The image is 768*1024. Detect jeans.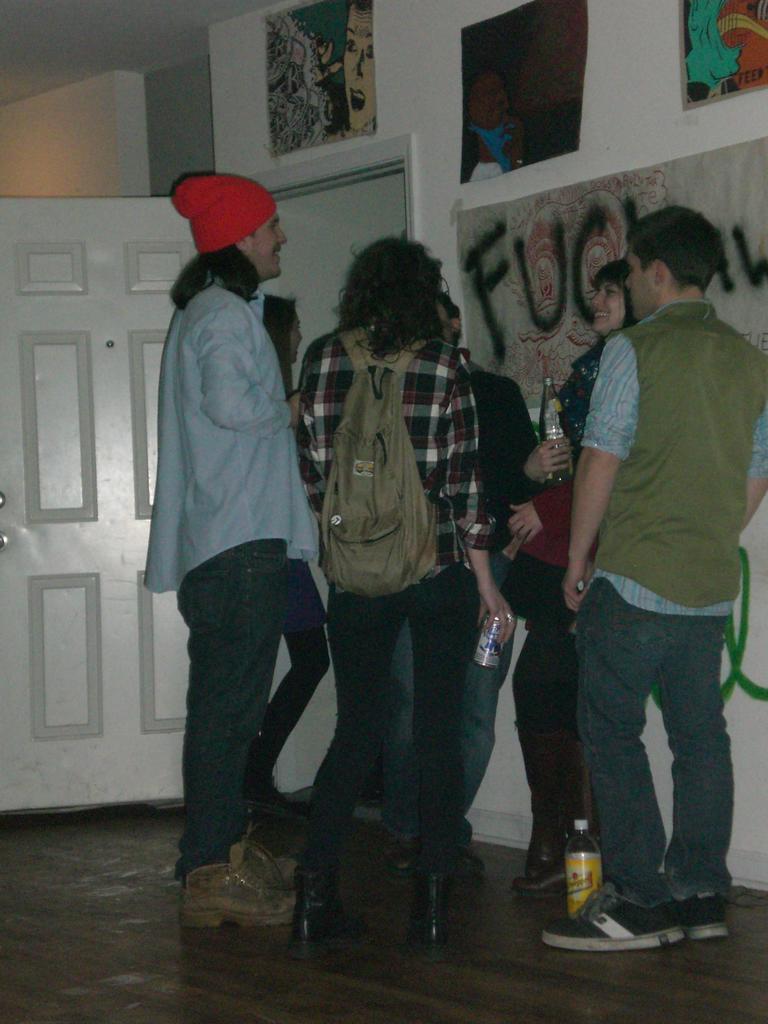
Detection: (177, 534, 292, 875).
